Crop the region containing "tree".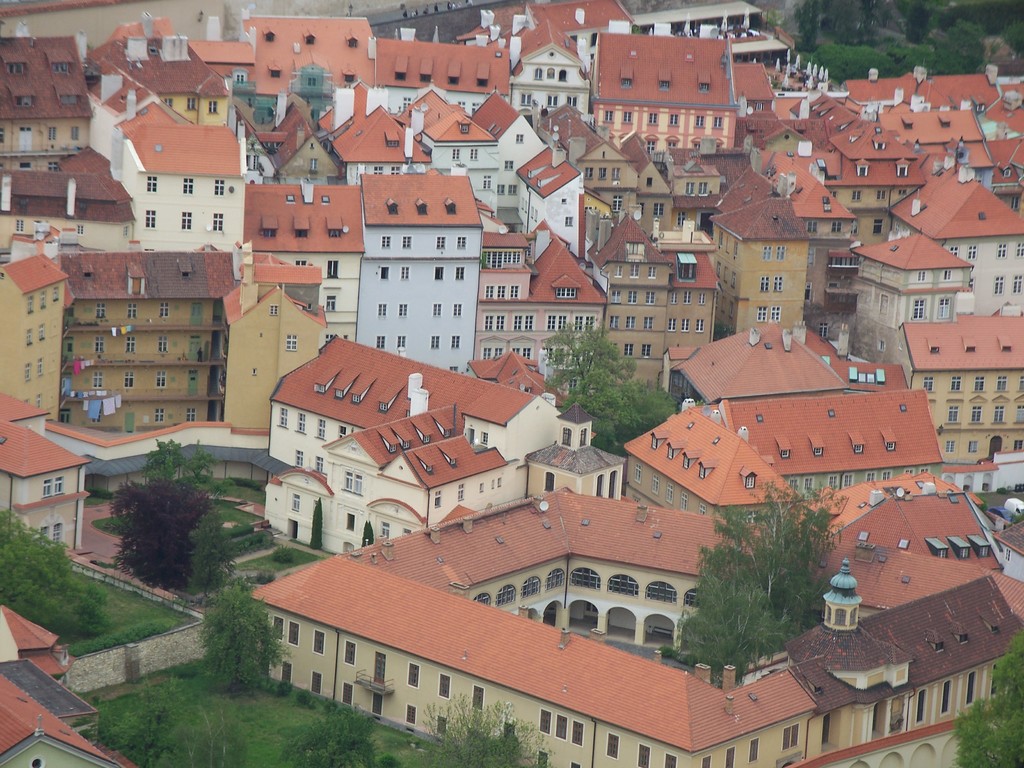
Crop region: <region>100, 684, 181, 767</region>.
